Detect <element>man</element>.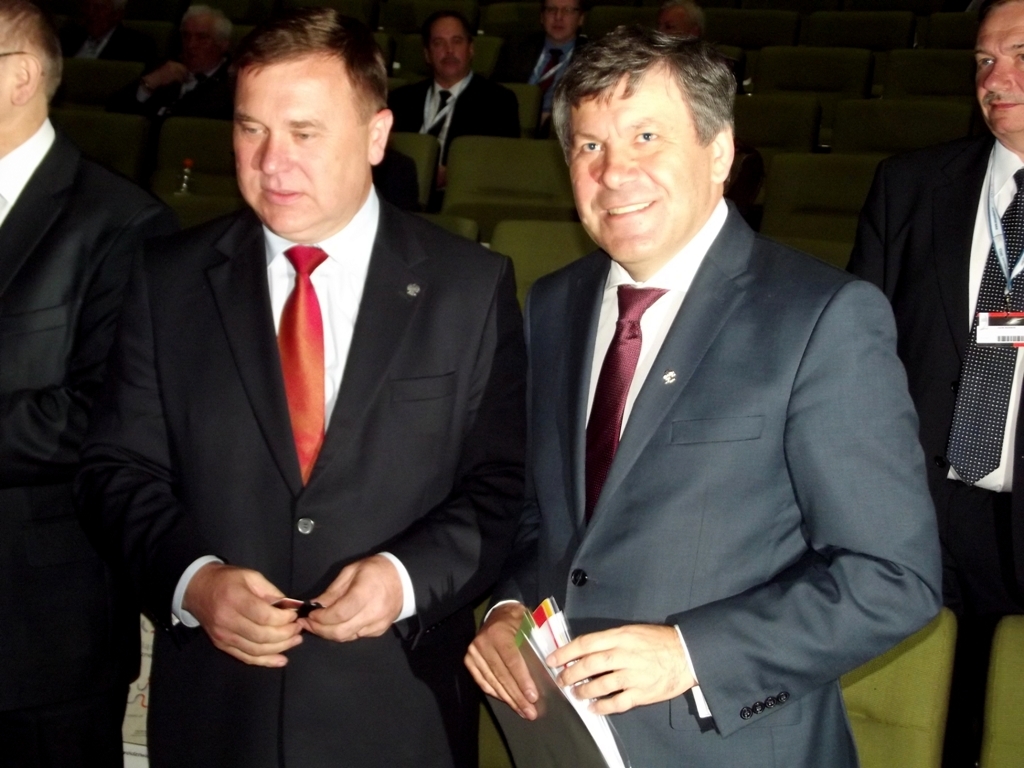
Detected at 134, 0, 231, 124.
